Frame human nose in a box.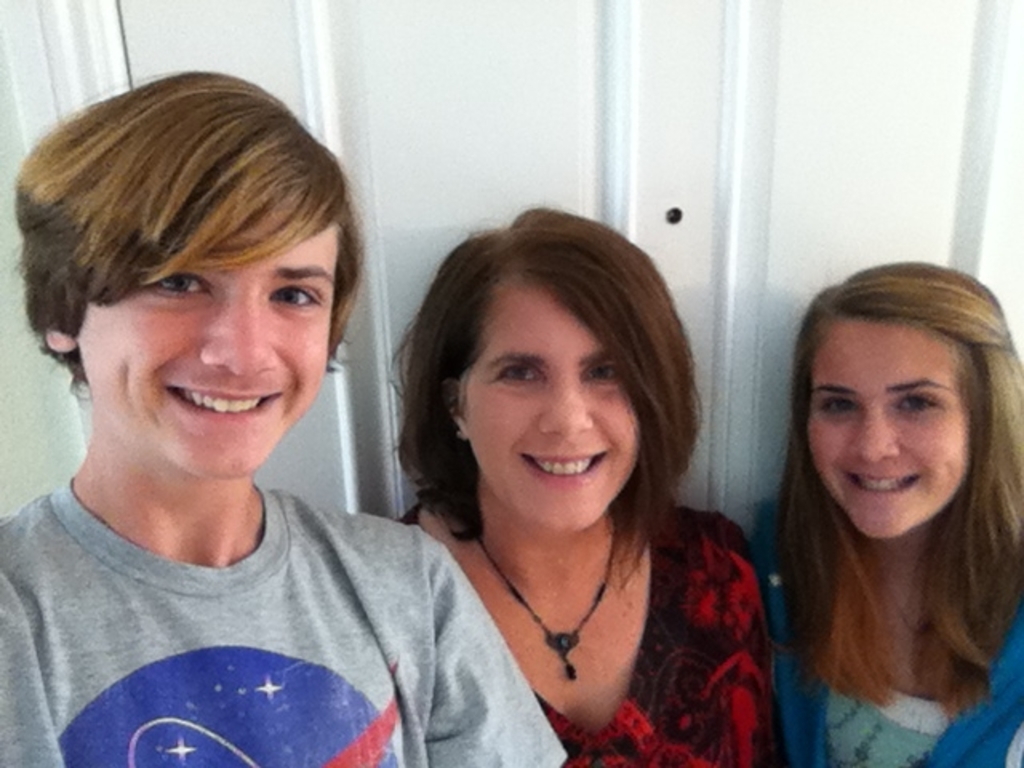
[206,304,275,376].
